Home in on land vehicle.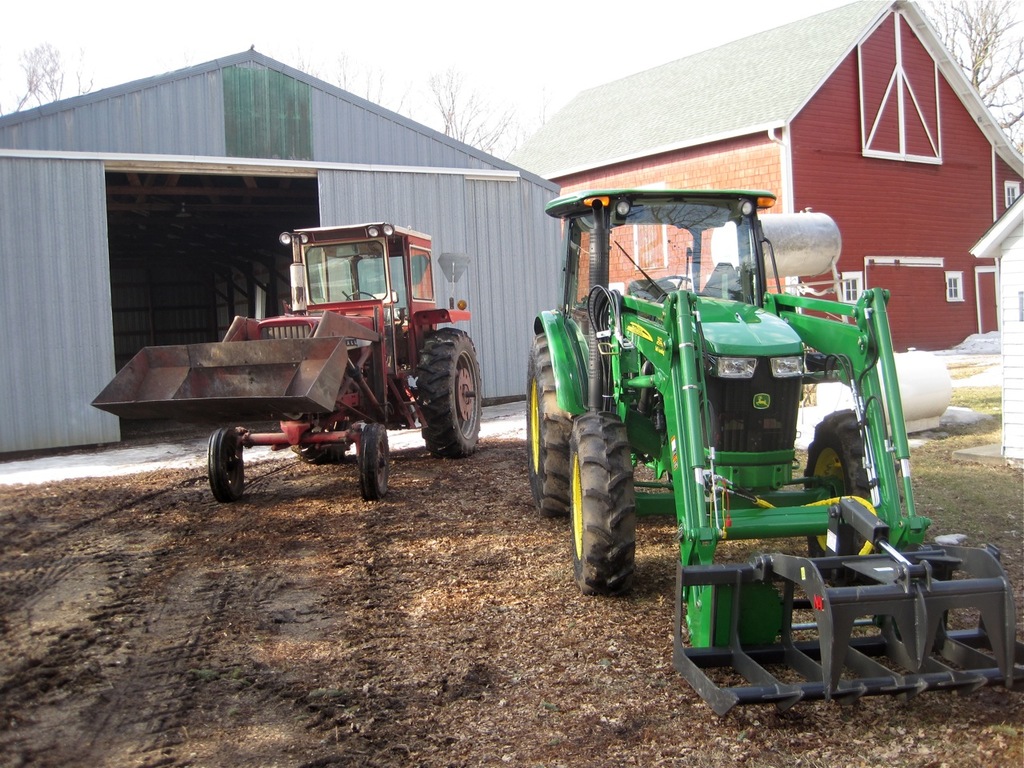
Homed in at [93, 224, 482, 500].
